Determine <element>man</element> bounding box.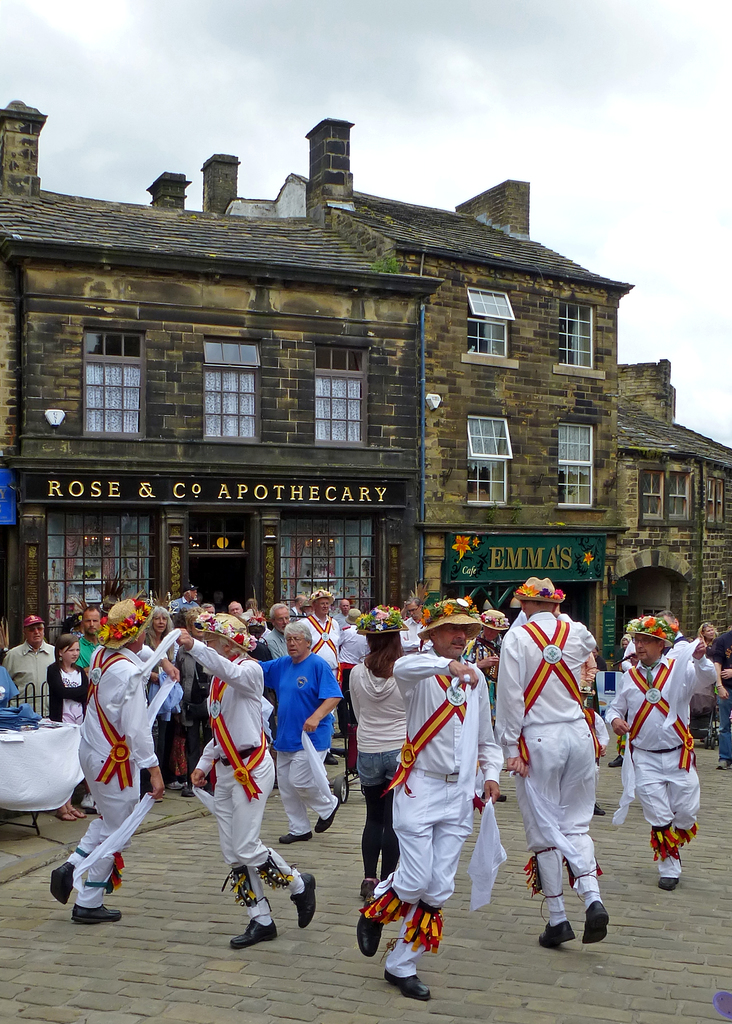
Determined: <region>256, 614, 348, 841</region>.
